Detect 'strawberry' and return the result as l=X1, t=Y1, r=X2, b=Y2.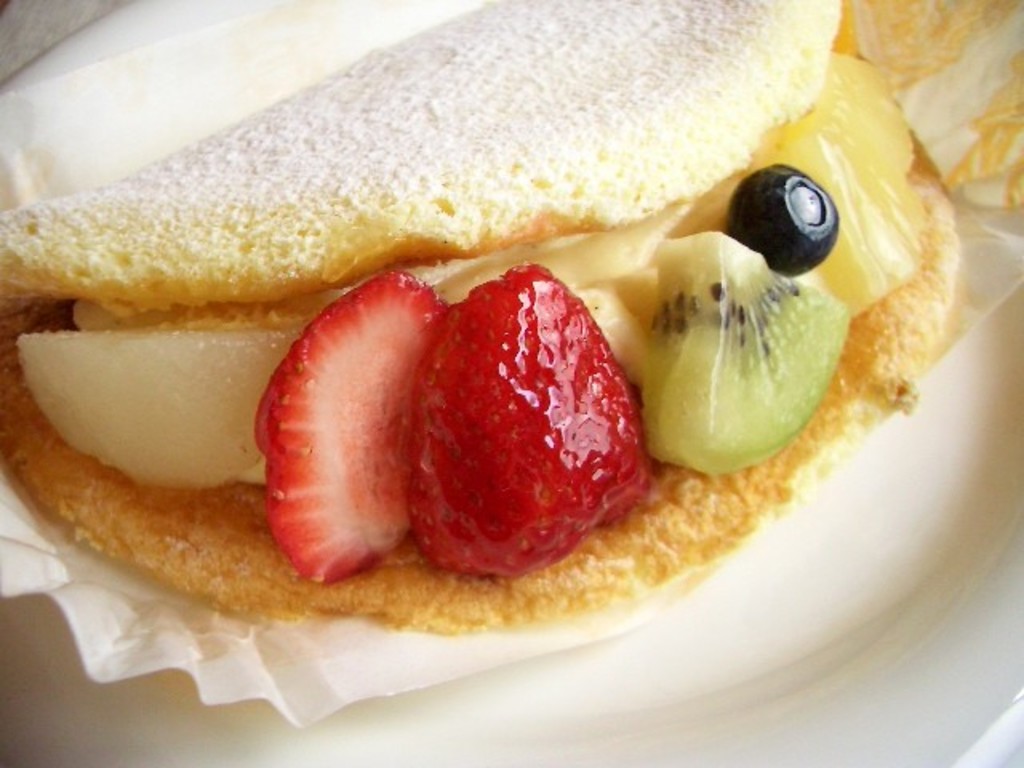
l=394, t=261, r=634, b=571.
